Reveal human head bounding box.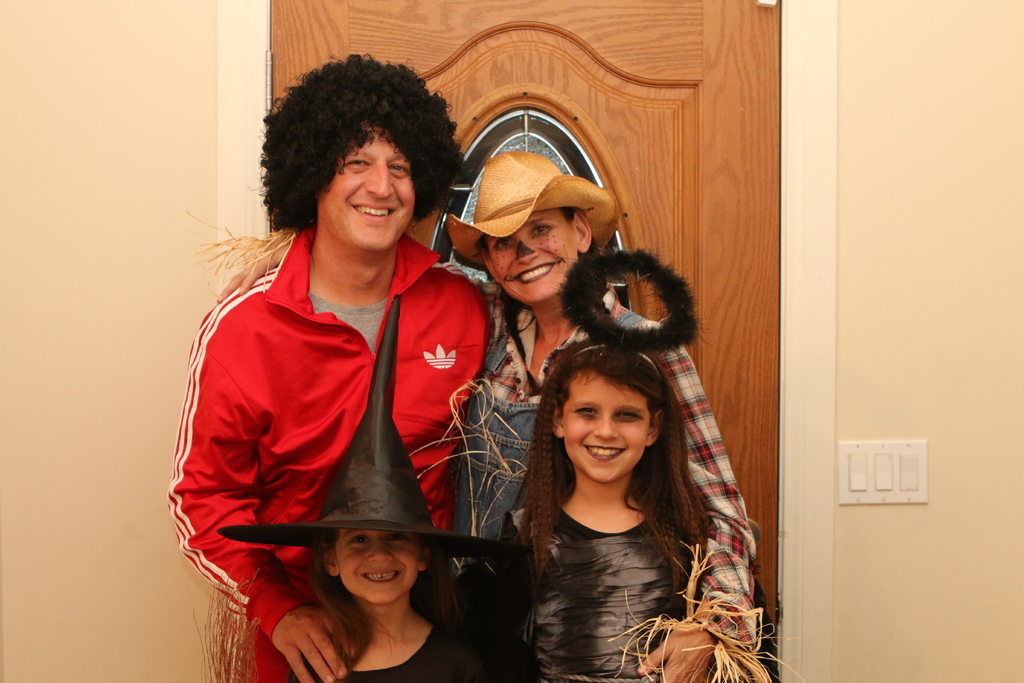
Revealed: l=441, t=150, r=616, b=304.
